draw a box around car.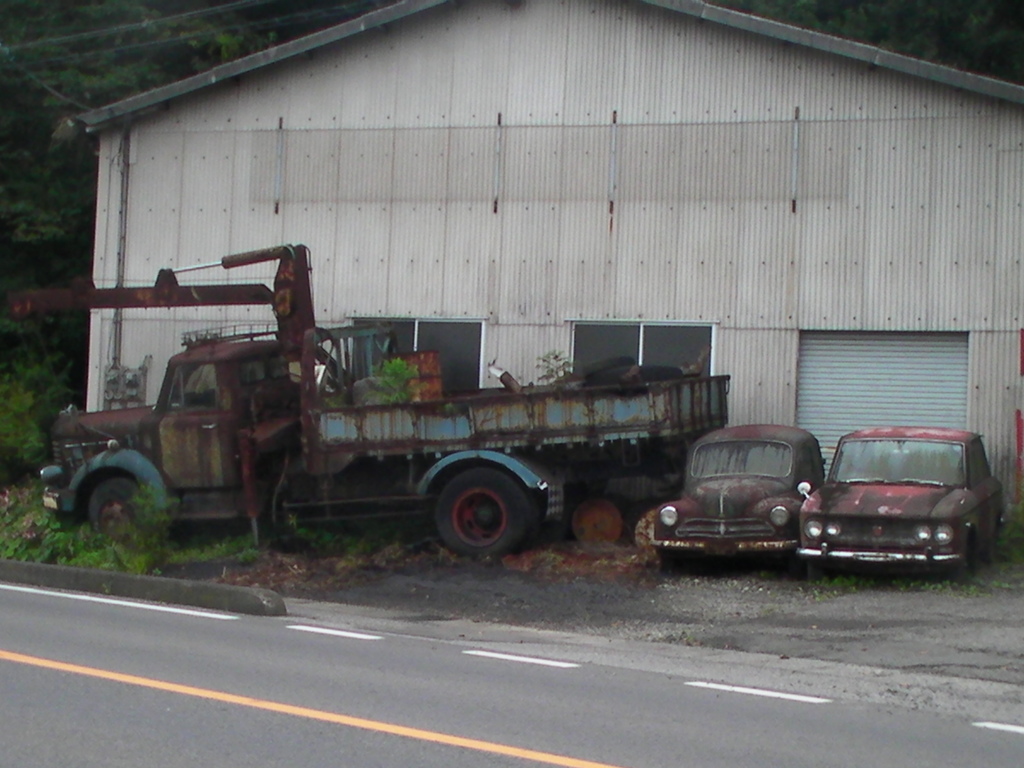
[646,423,828,577].
